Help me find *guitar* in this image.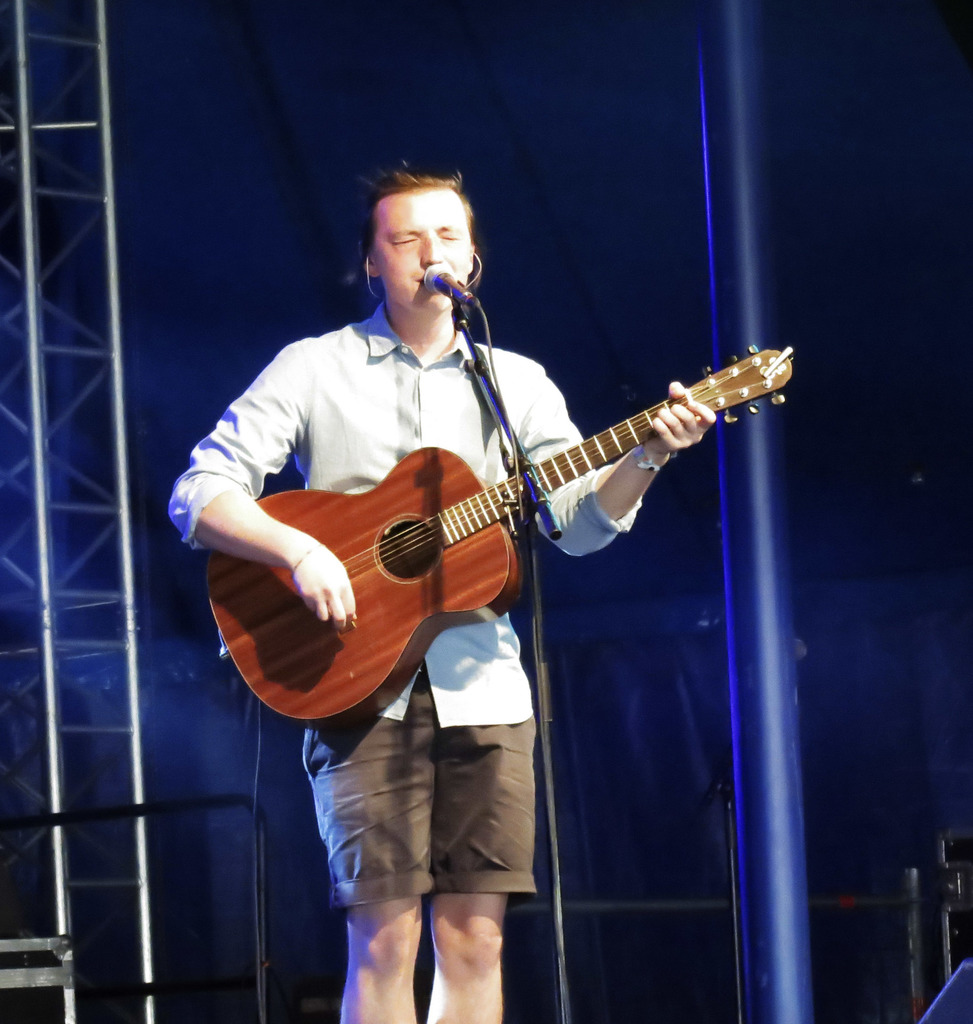
Found it: box=[202, 325, 806, 751].
